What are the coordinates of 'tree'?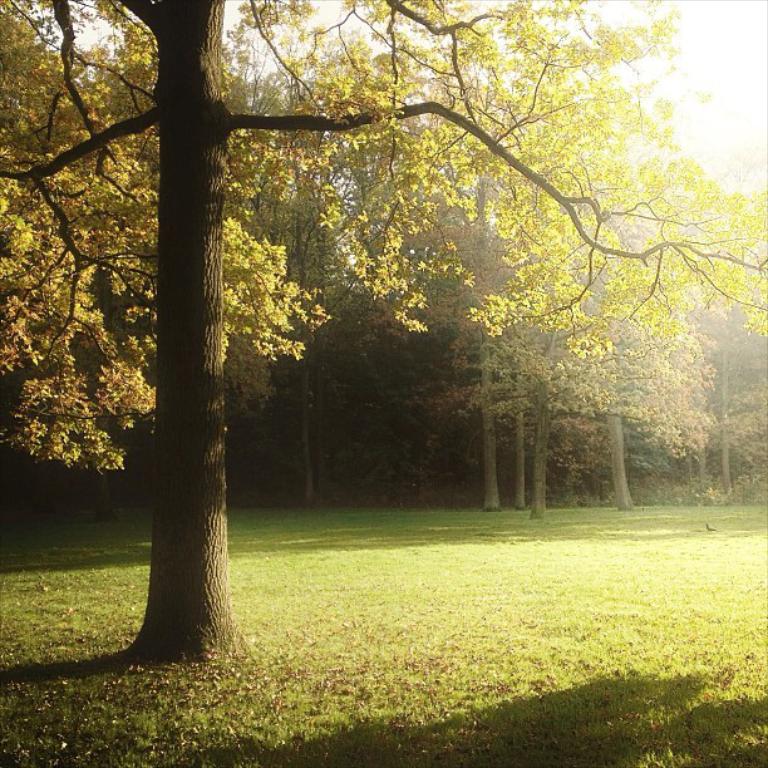
(230,0,384,526).
